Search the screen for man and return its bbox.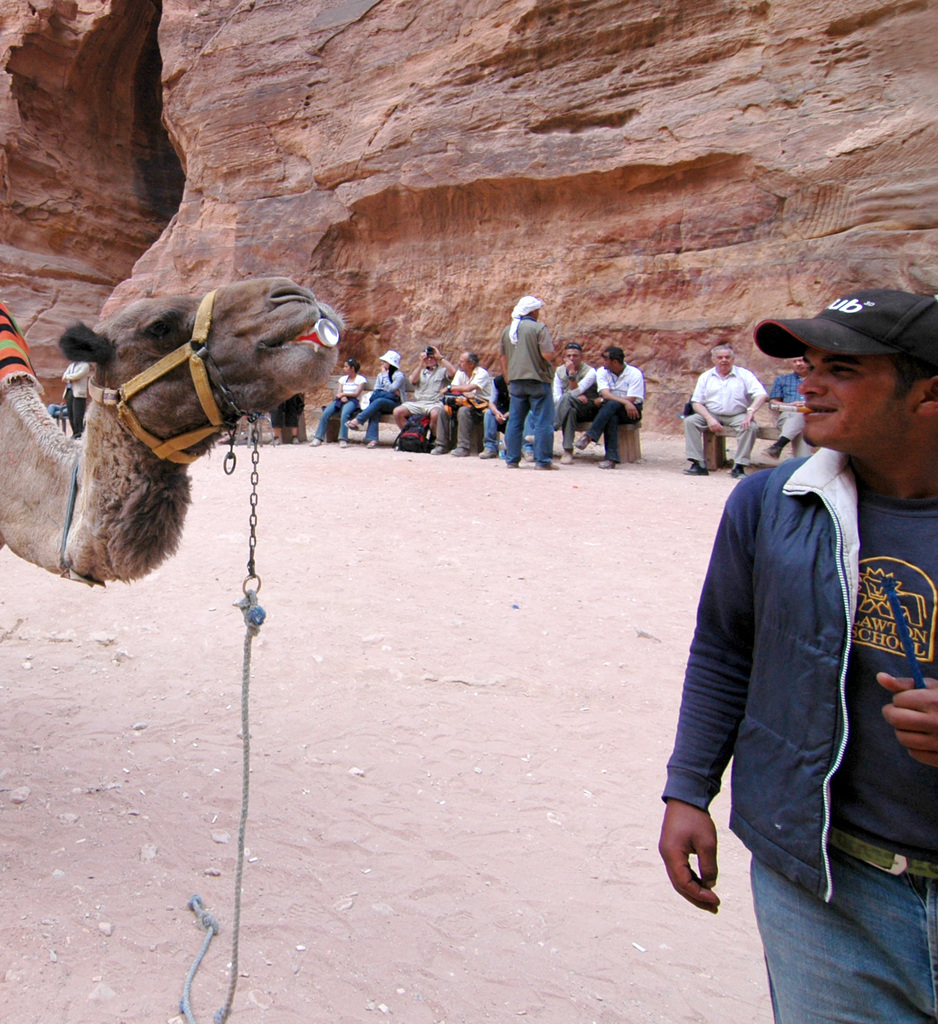
Found: (679,346,766,481).
